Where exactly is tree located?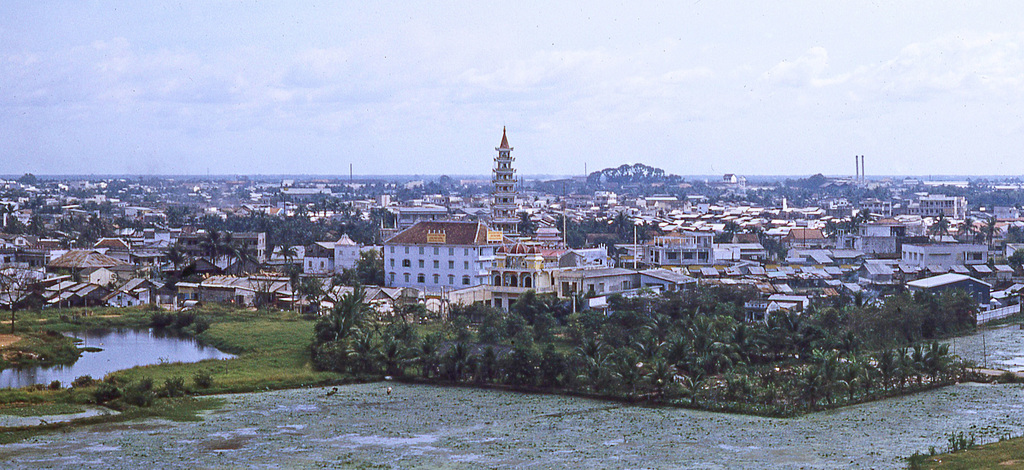
Its bounding box is {"x1": 801, "y1": 344, "x2": 858, "y2": 409}.
